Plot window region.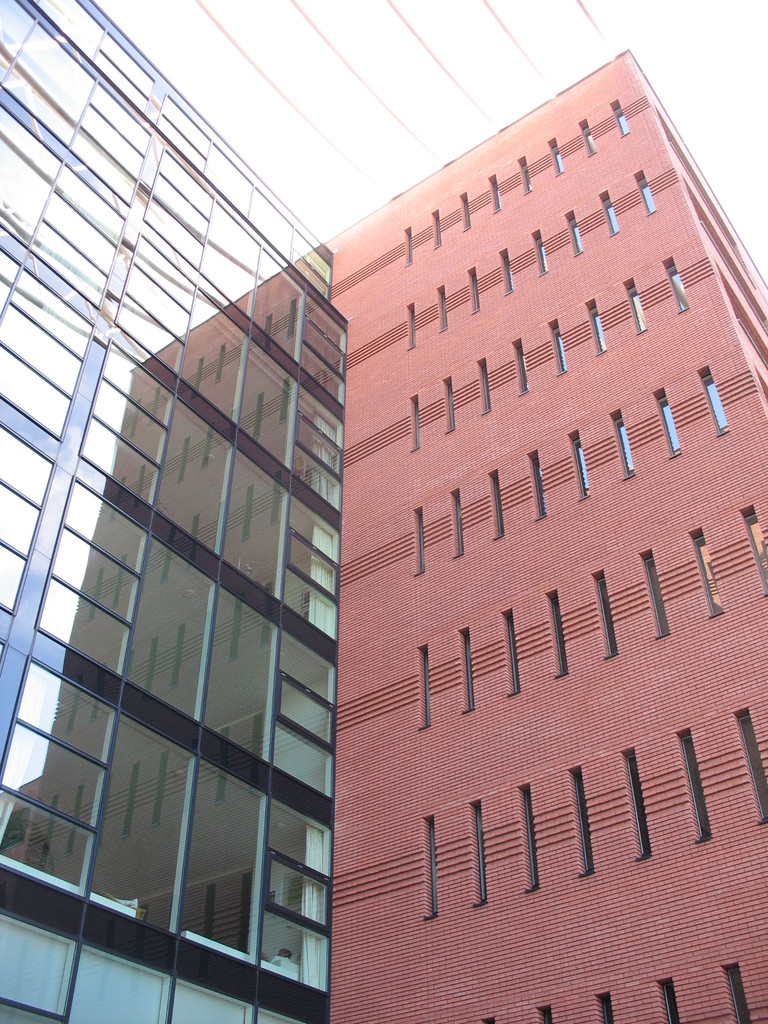
Plotted at (573, 438, 591, 498).
